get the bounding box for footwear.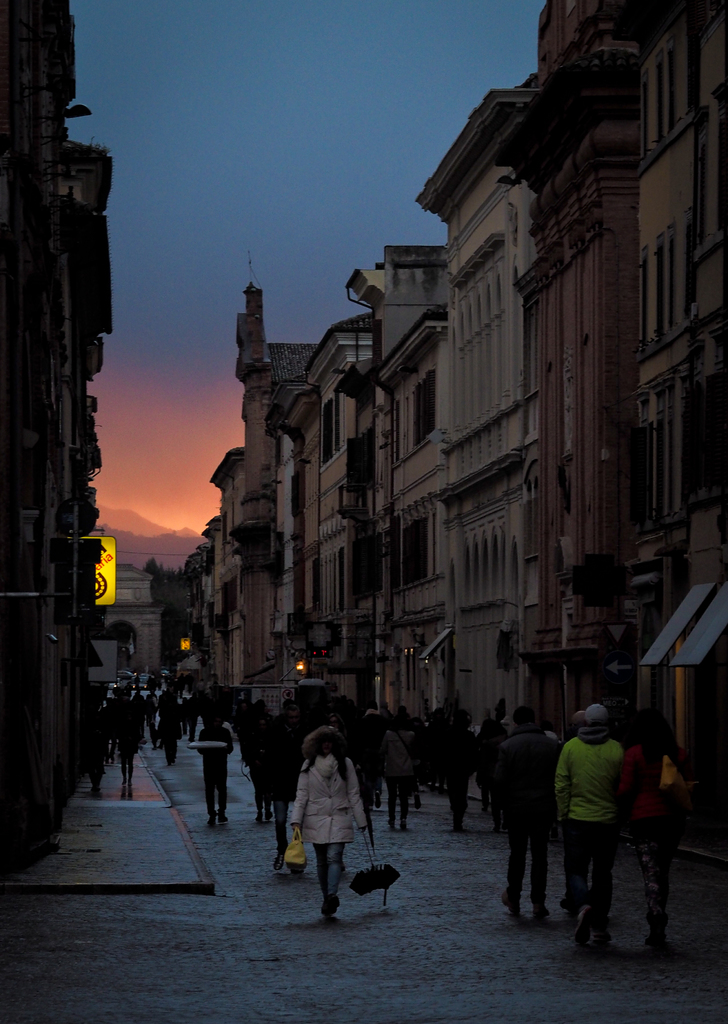
[402,824,410,829].
